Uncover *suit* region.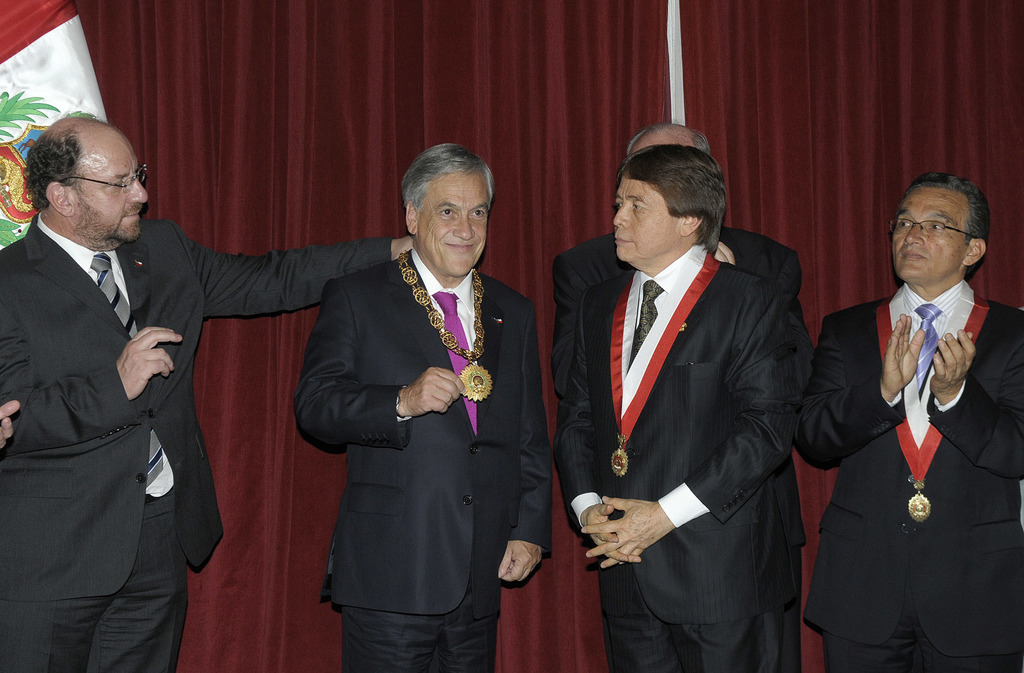
Uncovered: 287, 147, 540, 670.
